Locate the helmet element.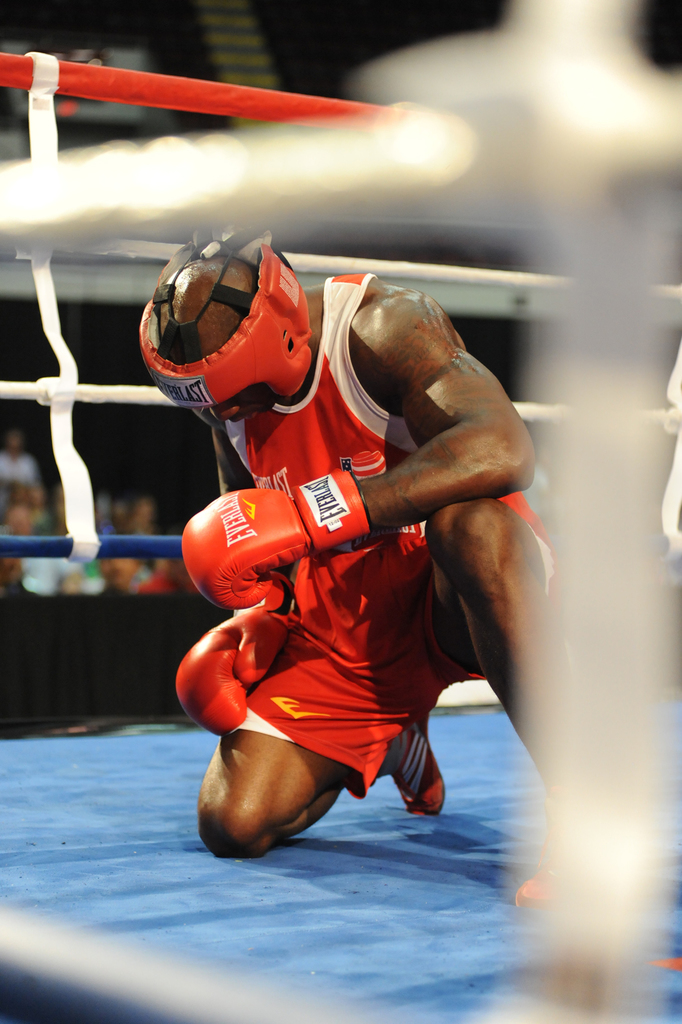
Element bbox: {"x1": 143, "y1": 234, "x2": 320, "y2": 420}.
